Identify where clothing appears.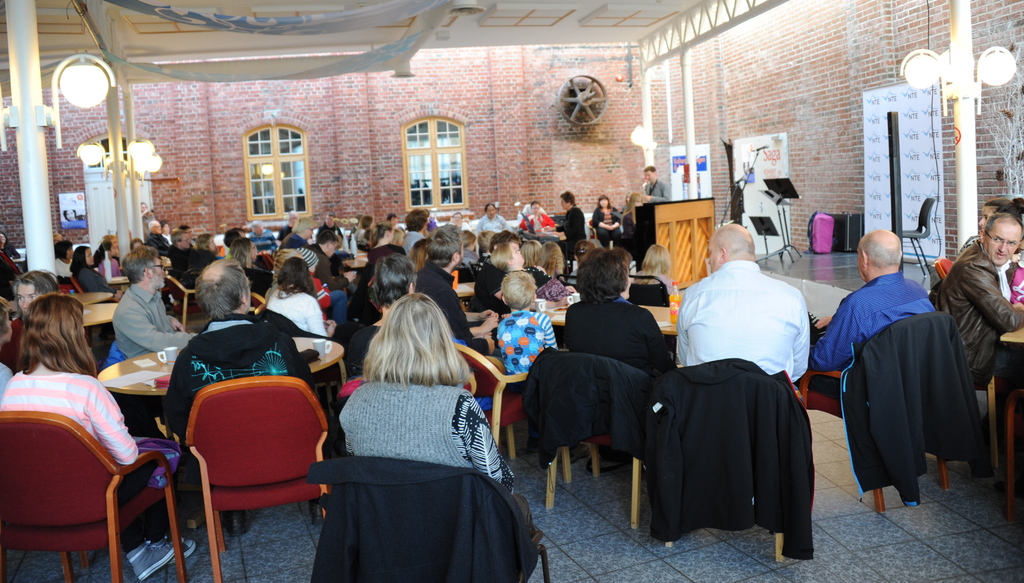
Appears at (163,249,195,275).
